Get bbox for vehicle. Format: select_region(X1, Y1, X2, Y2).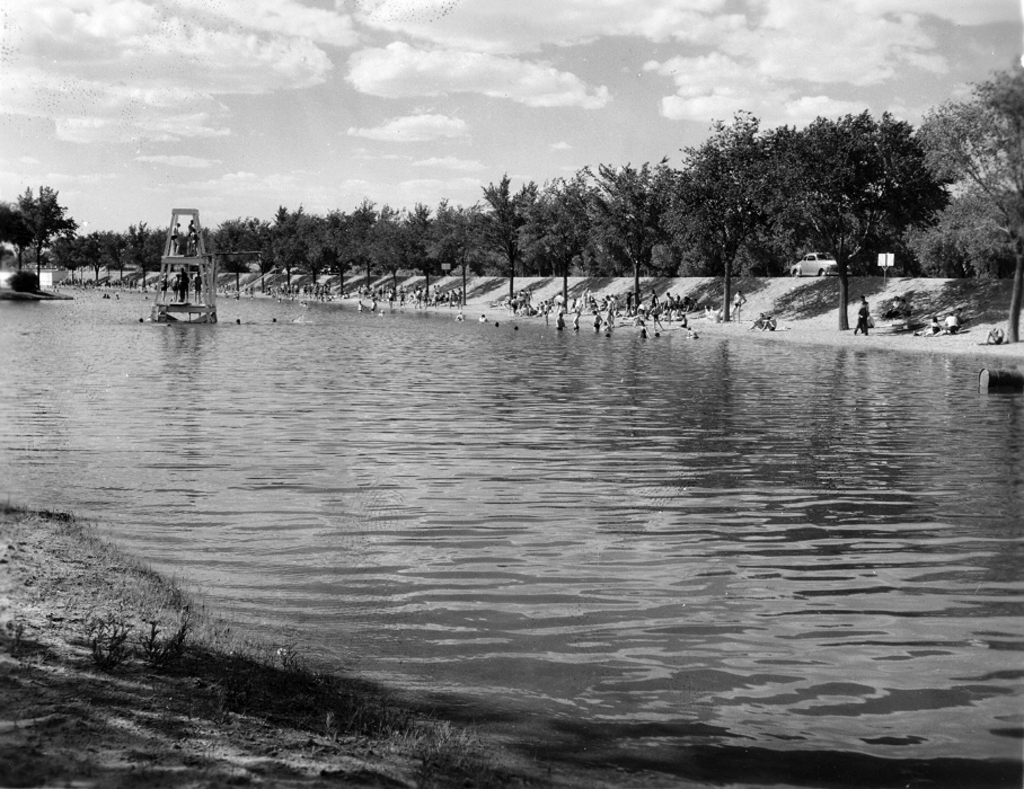
select_region(791, 248, 853, 274).
